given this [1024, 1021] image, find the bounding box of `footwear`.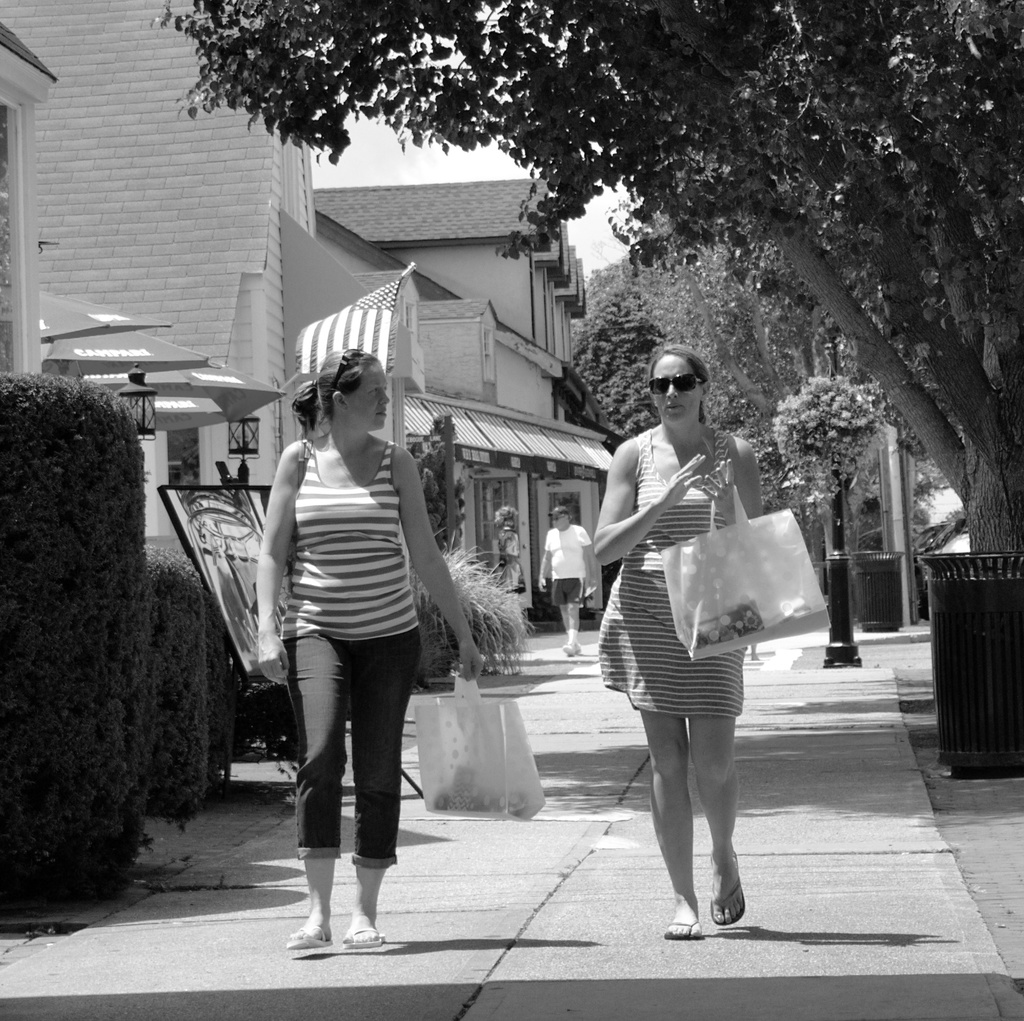
[556, 641, 582, 657].
